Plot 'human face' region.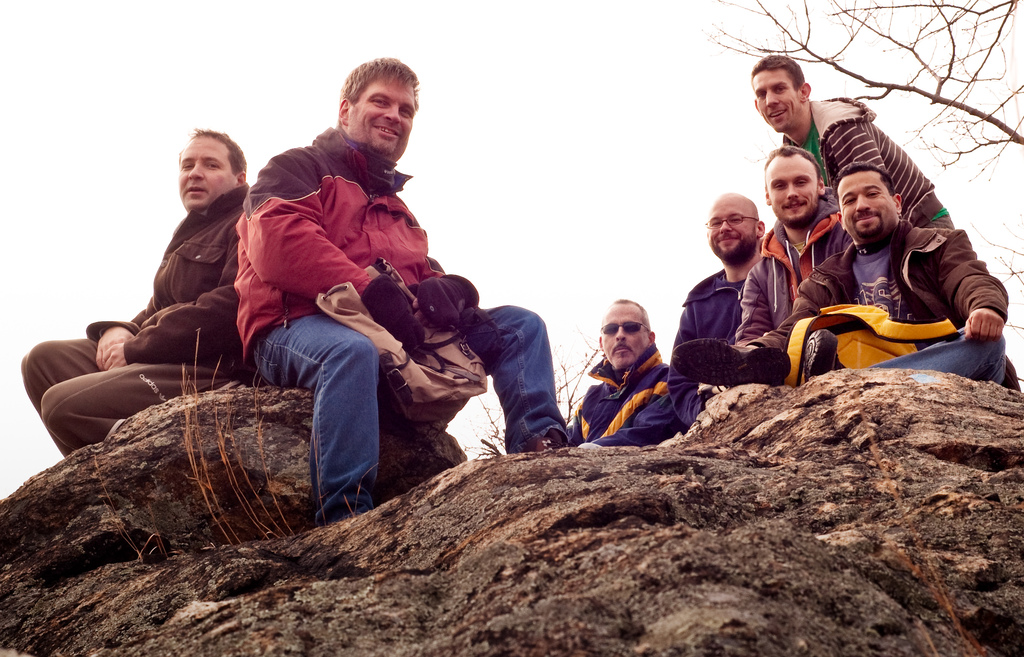
Plotted at {"left": 840, "top": 176, "right": 897, "bottom": 241}.
